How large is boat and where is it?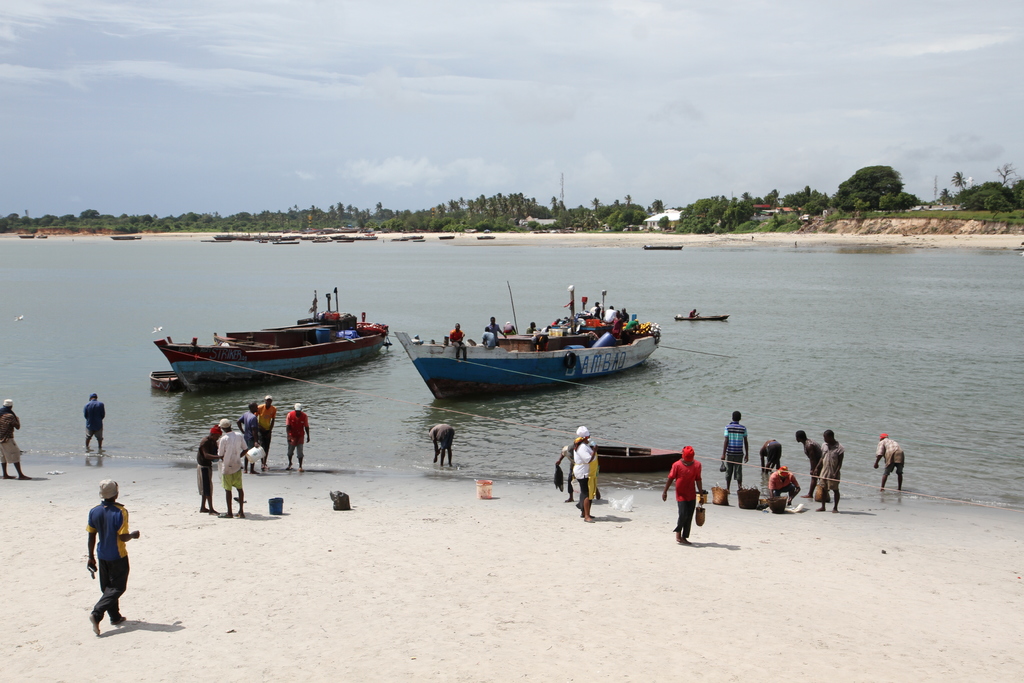
Bounding box: (left=676, top=314, right=731, bottom=318).
